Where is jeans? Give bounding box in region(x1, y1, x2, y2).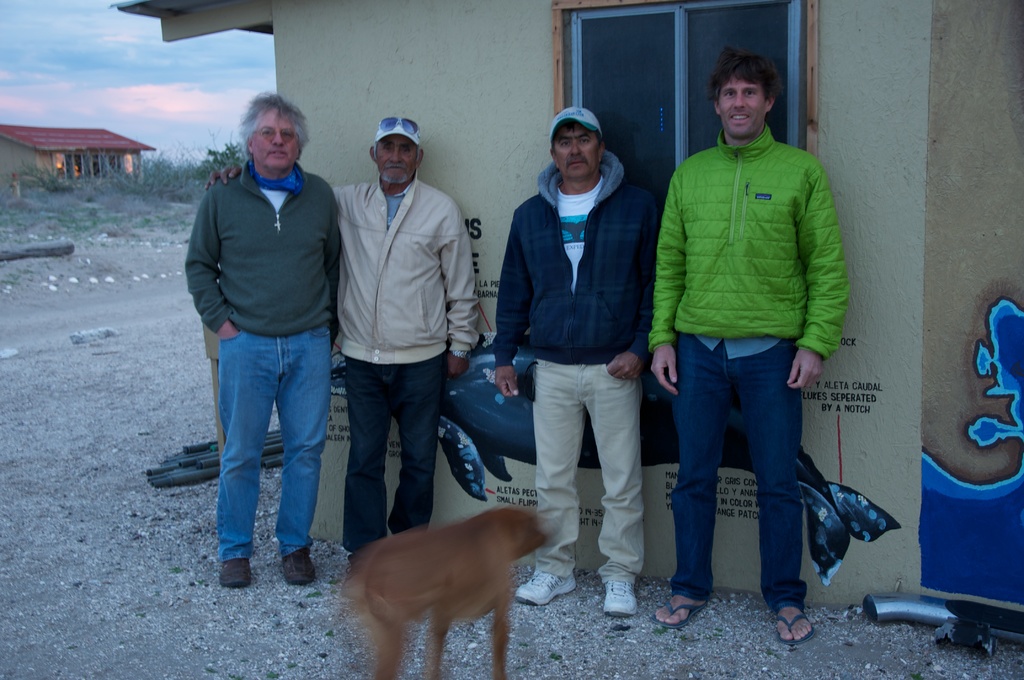
region(668, 332, 808, 608).
